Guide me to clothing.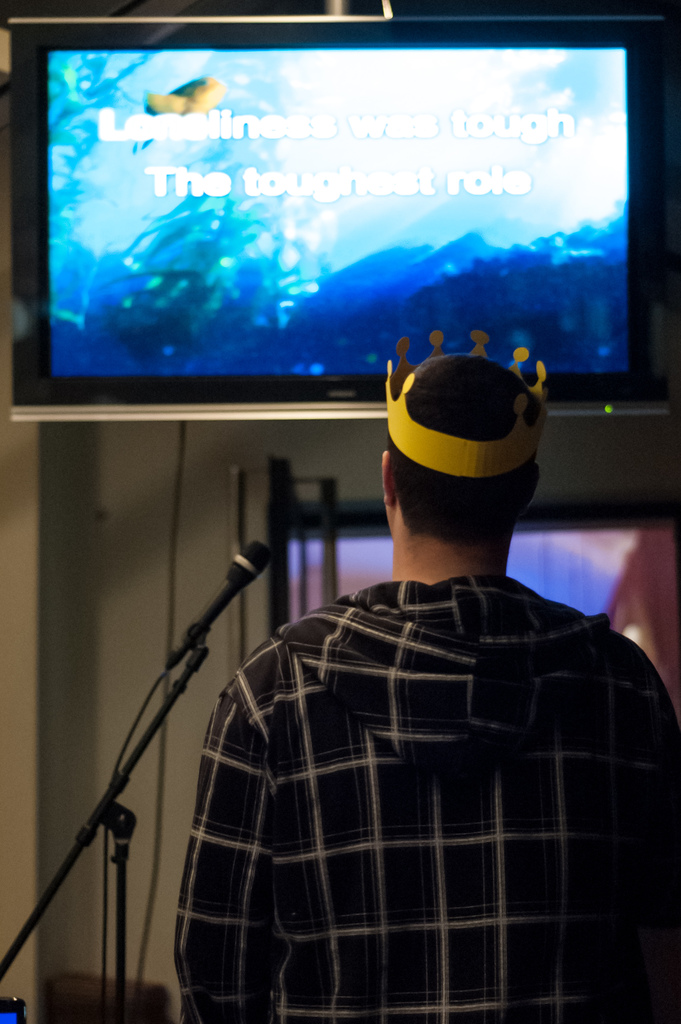
Guidance: locate(200, 504, 665, 1003).
